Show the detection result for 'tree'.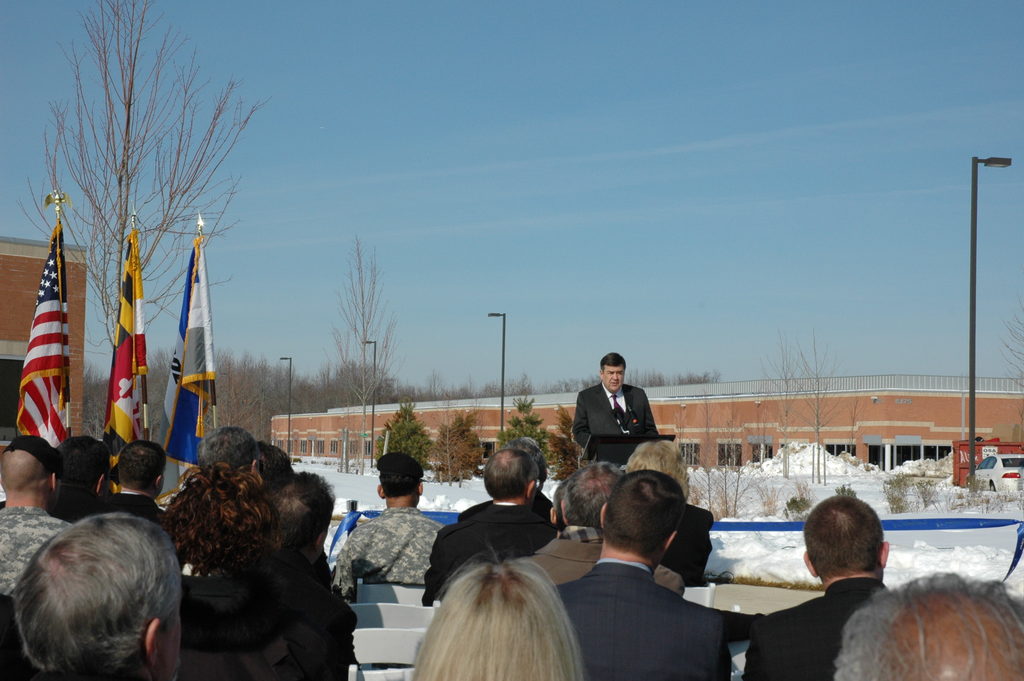
BBox(315, 235, 416, 431).
